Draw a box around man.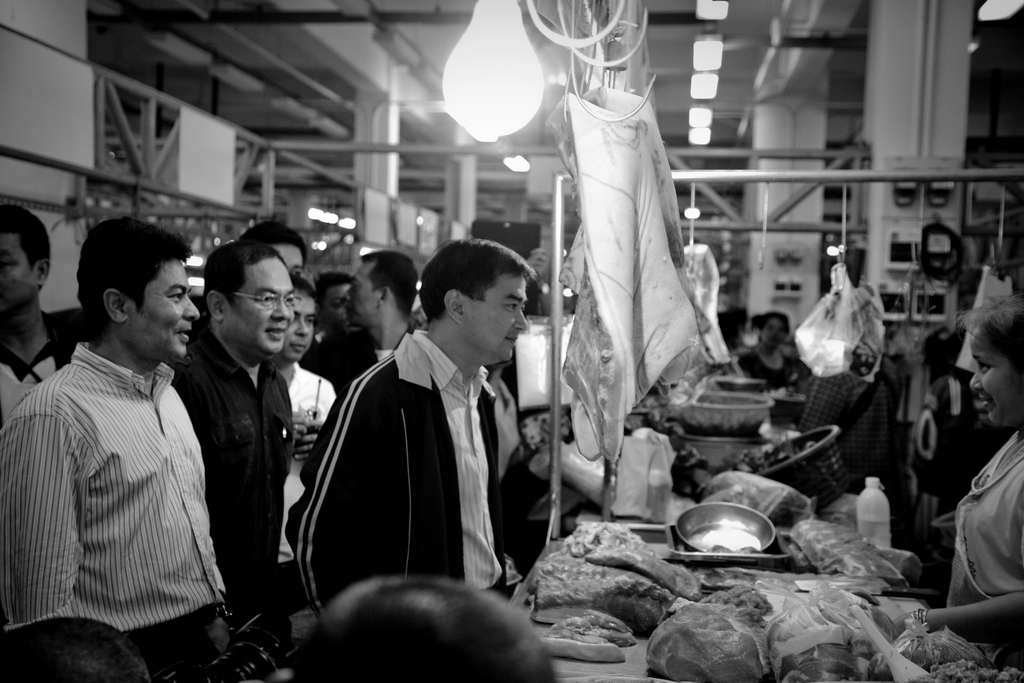
crop(20, 206, 247, 676).
